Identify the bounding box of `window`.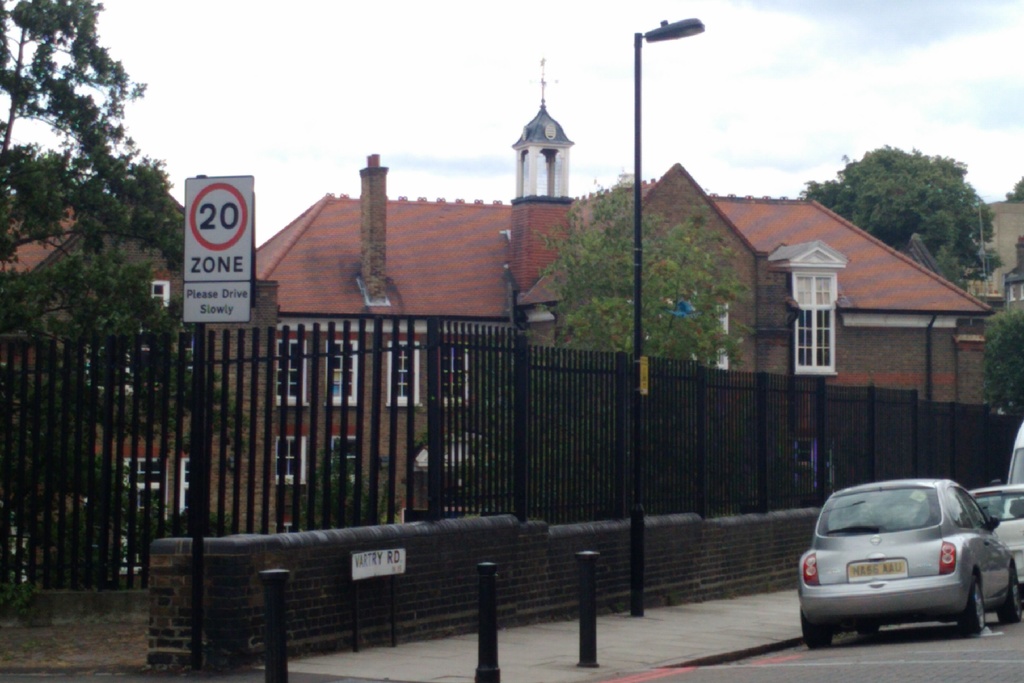
319:433:364:493.
